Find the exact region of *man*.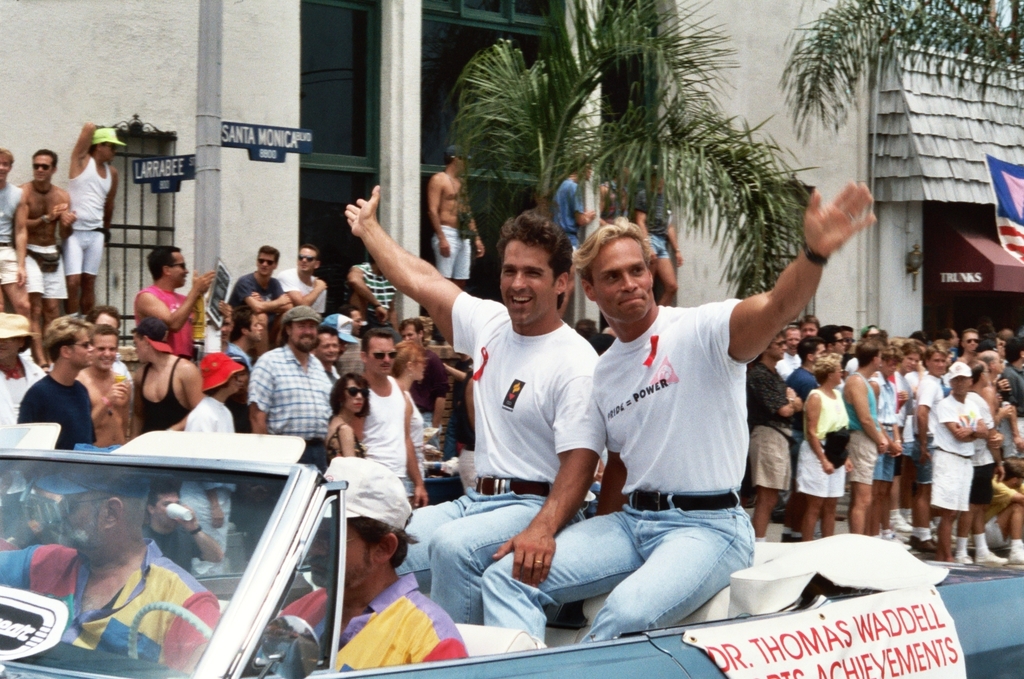
Exact region: 552/152/600/323.
